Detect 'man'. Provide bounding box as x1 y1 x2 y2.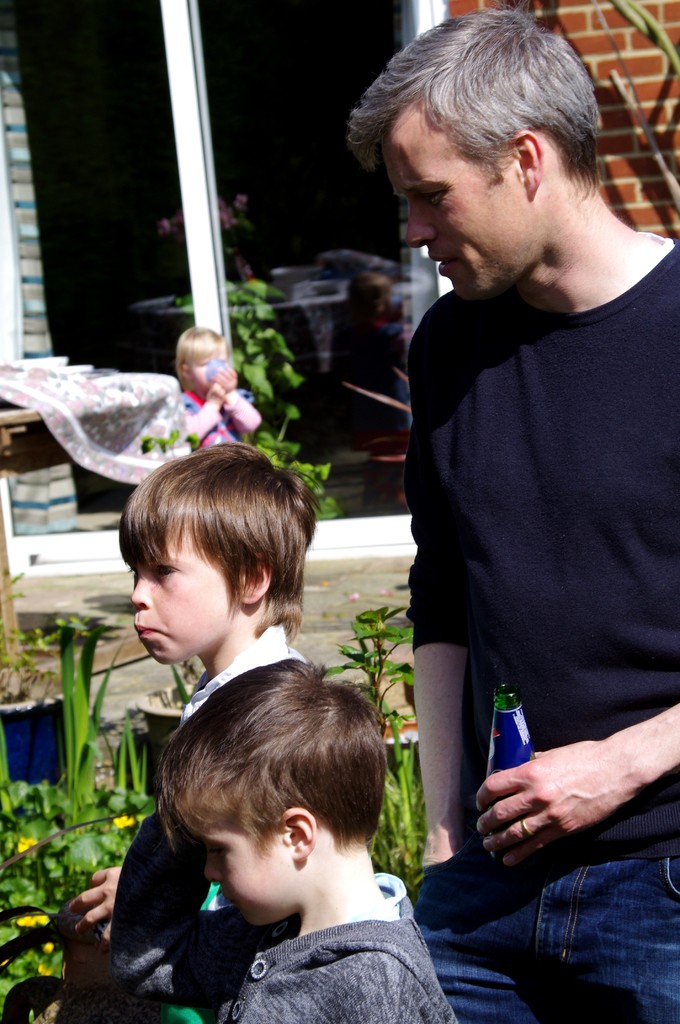
348 9 679 1023.
